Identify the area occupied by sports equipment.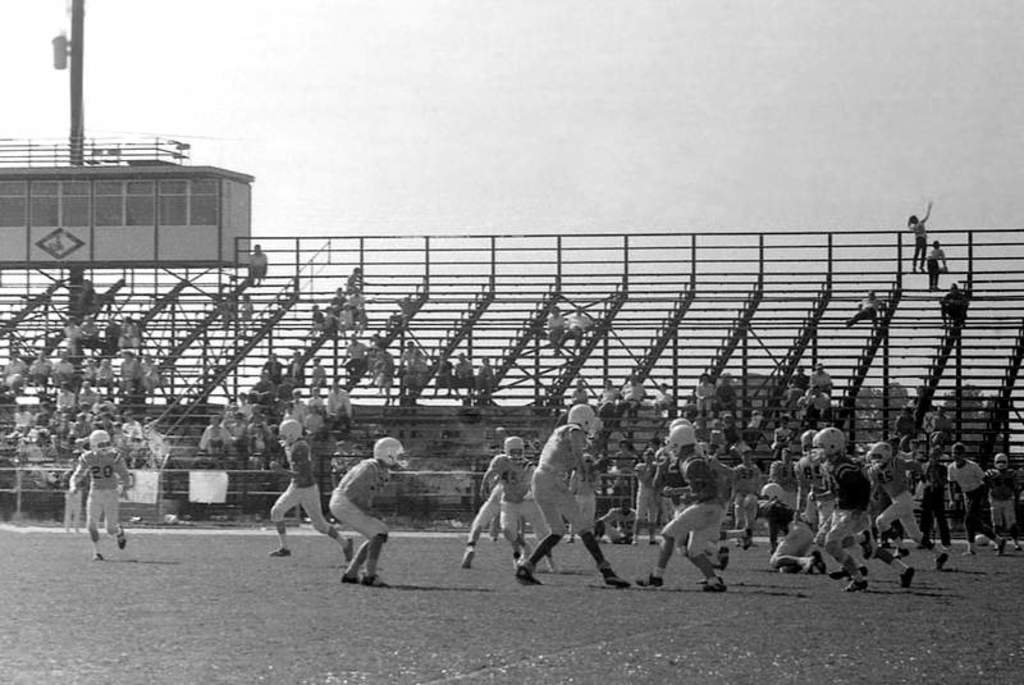
Area: <bbox>564, 402, 596, 433</bbox>.
